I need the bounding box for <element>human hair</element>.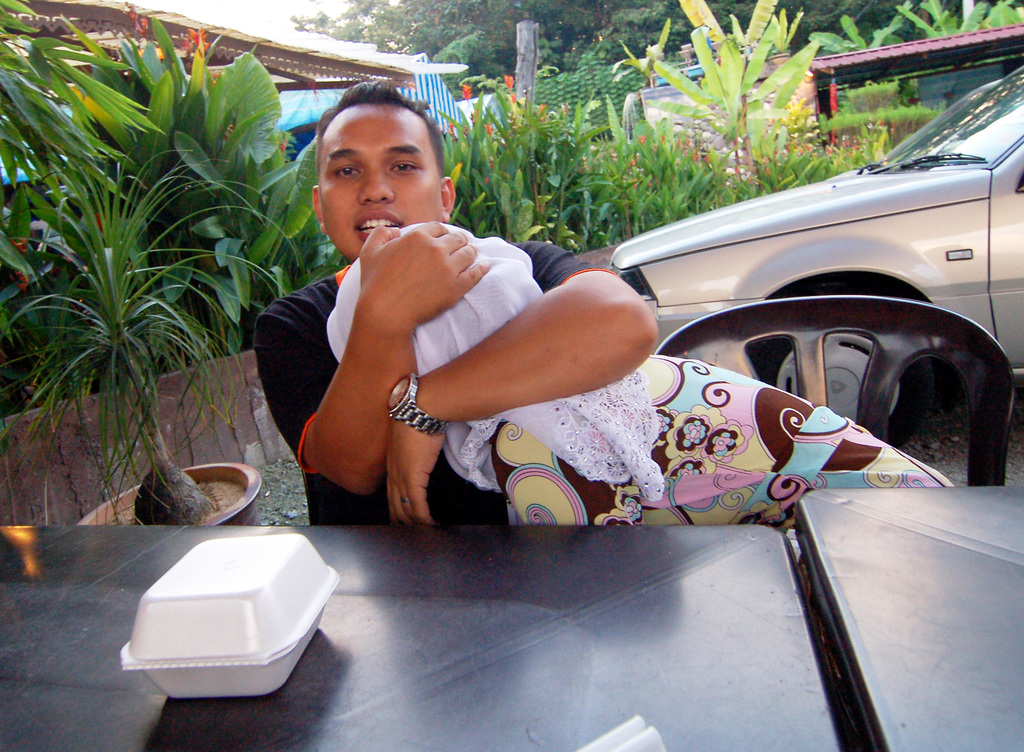
Here it is: box(305, 95, 442, 200).
